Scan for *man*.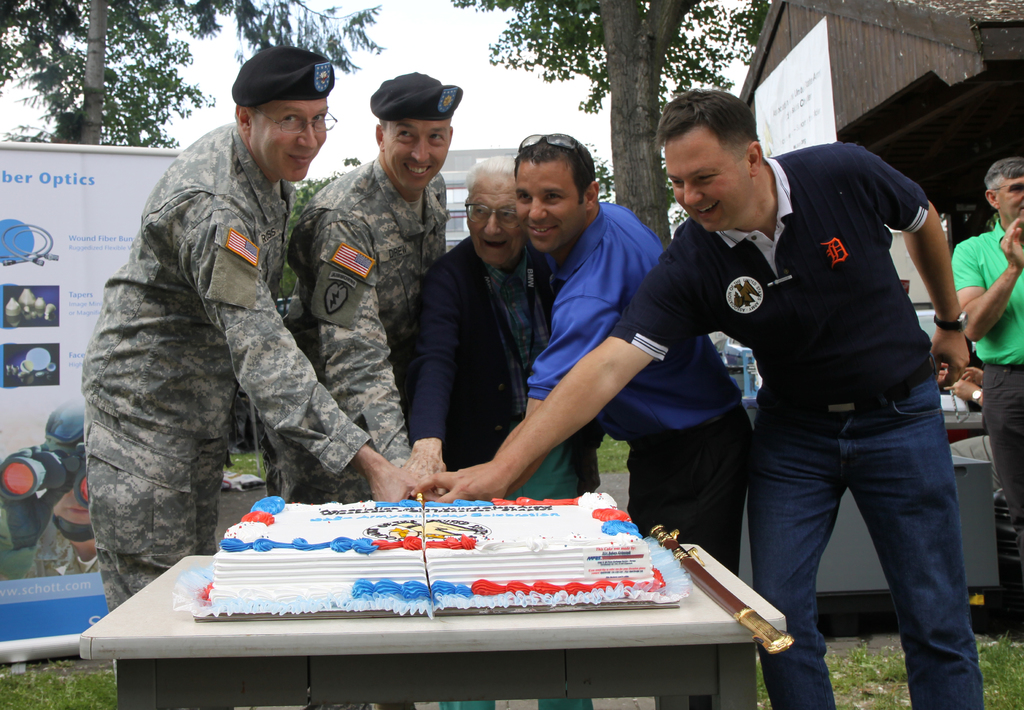
Scan result: crop(399, 157, 606, 501).
